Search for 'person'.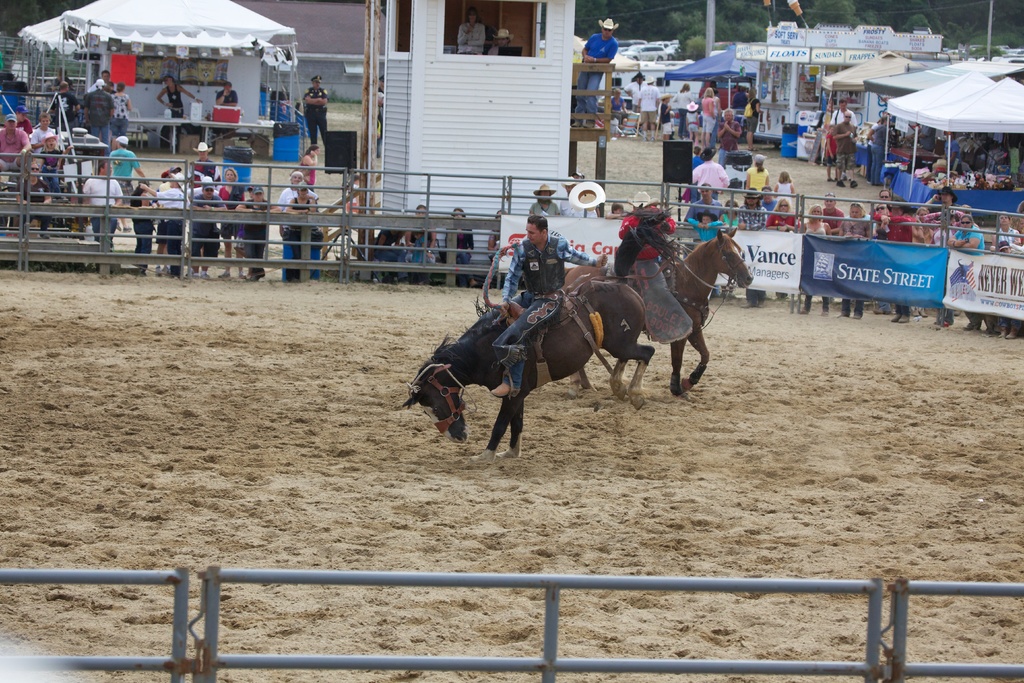
Found at Rect(373, 231, 416, 286).
